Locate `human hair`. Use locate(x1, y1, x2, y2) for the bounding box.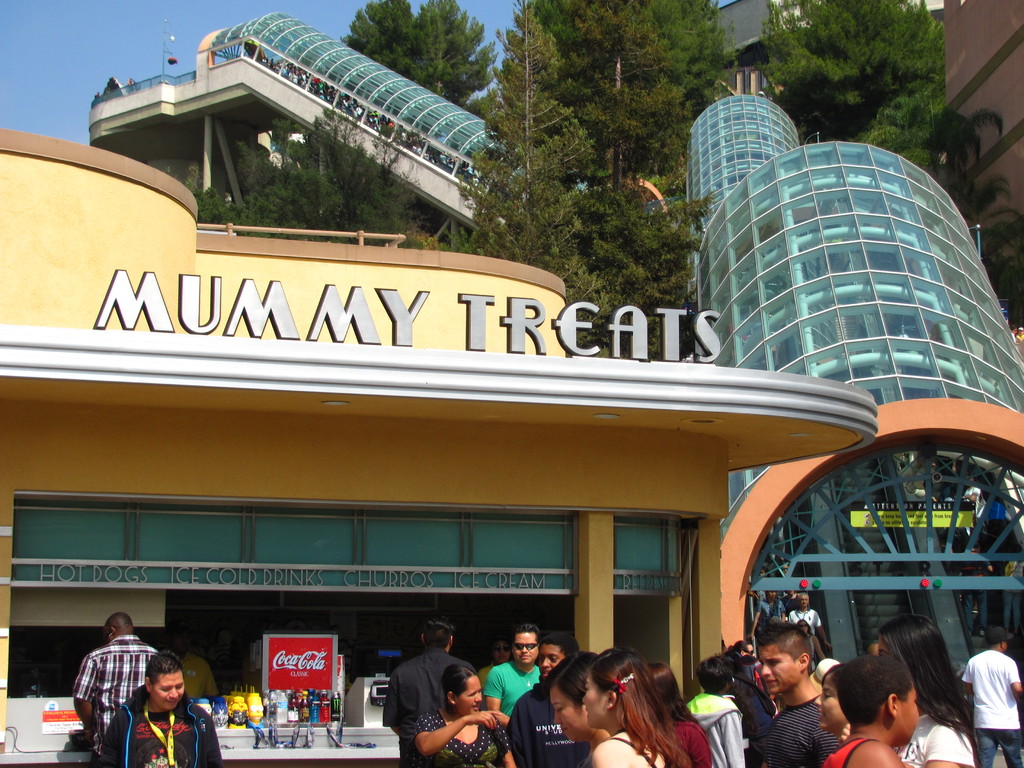
locate(543, 653, 602, 714).
